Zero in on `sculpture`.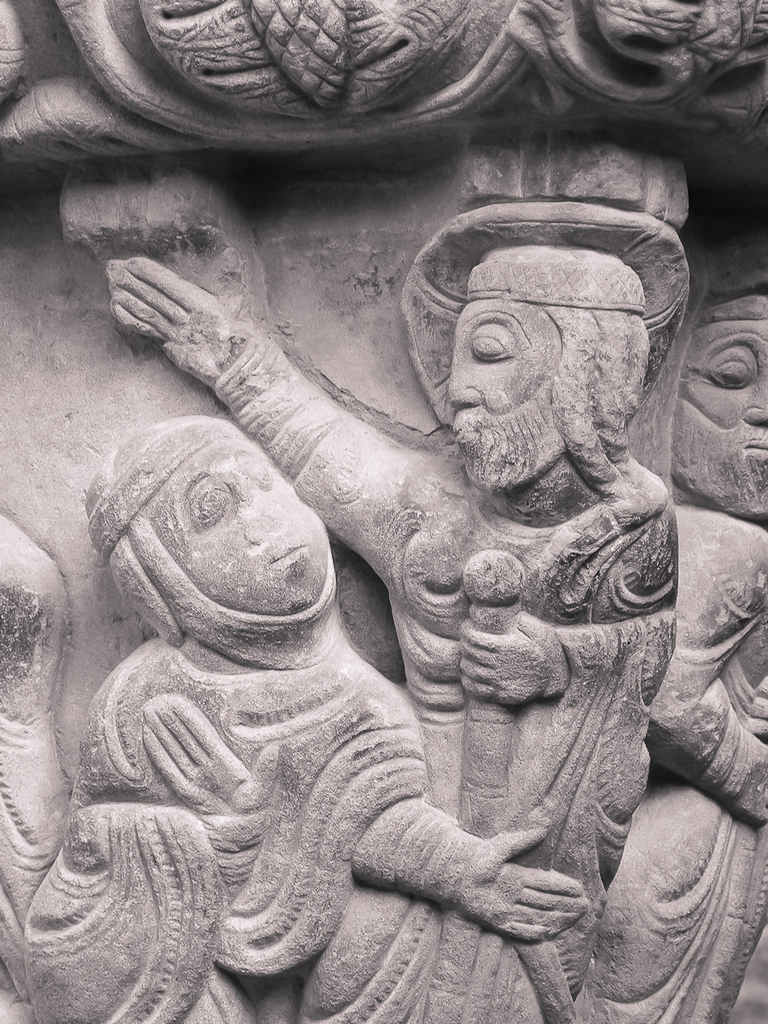
Zeroed in: 564:783:759:1023.
